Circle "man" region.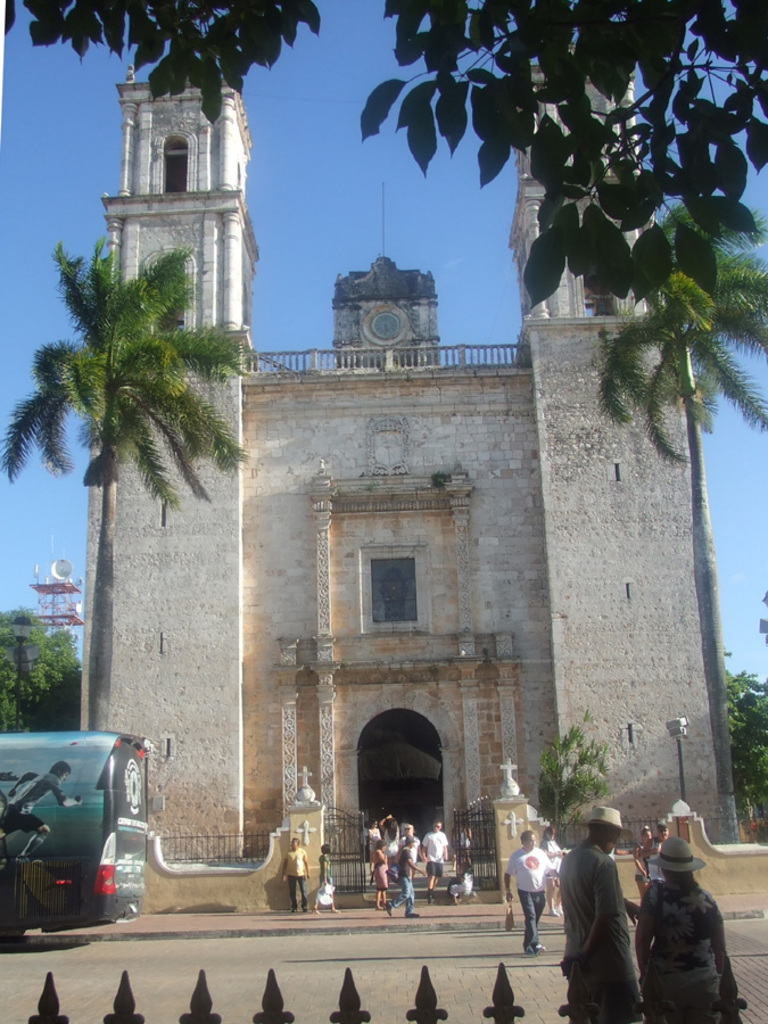
Region: select_region(642, 806, 674, 895).
